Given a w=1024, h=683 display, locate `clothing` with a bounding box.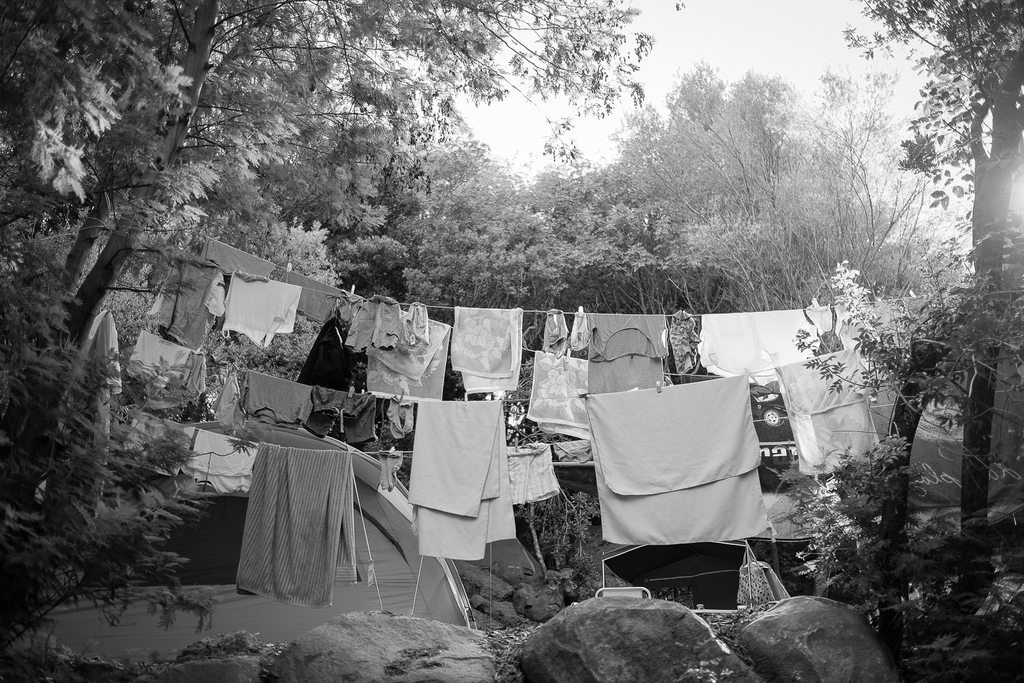
Located: {"x1": 181, "y1": 430, "x2": 256, "y2": 494}.
